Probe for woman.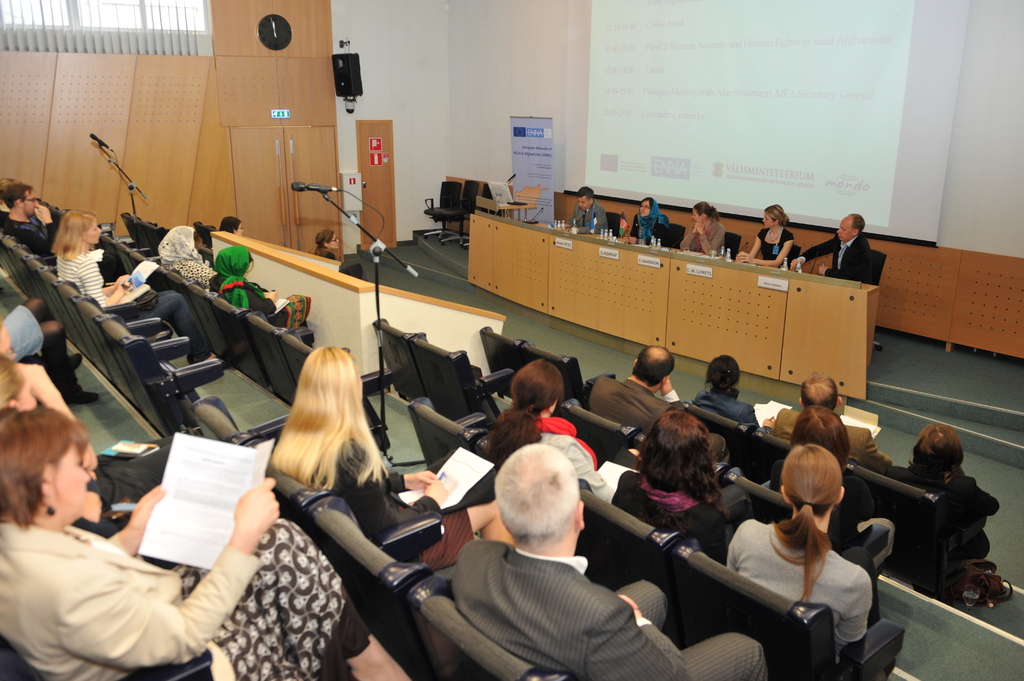
Probe result: 307 228 340 263.
